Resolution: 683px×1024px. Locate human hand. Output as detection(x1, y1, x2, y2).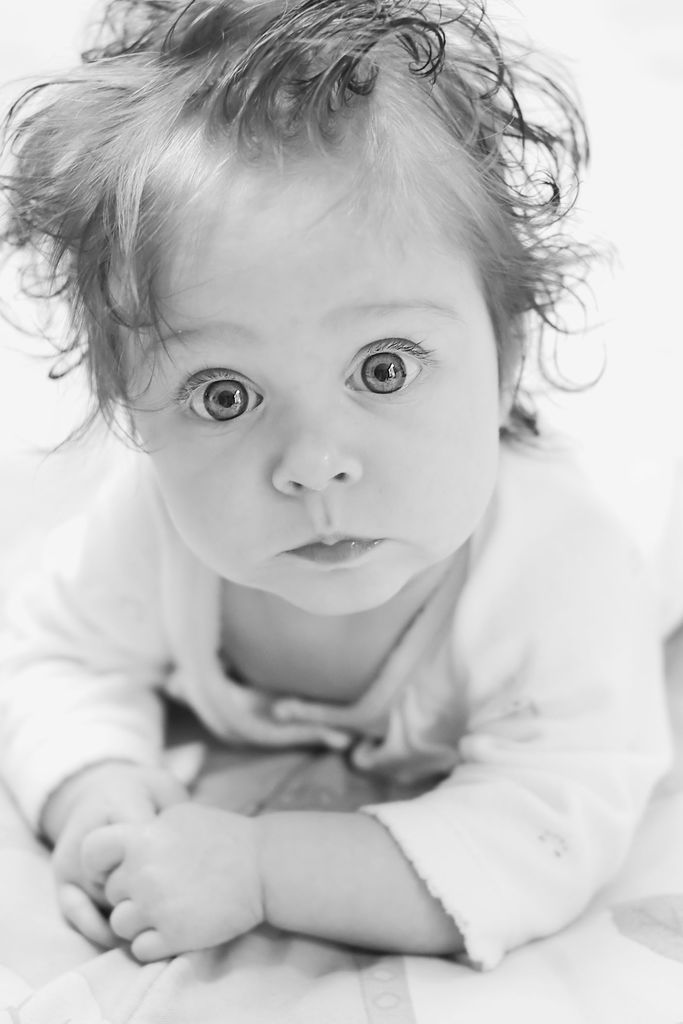
detection(49, 765, 193, 949).
